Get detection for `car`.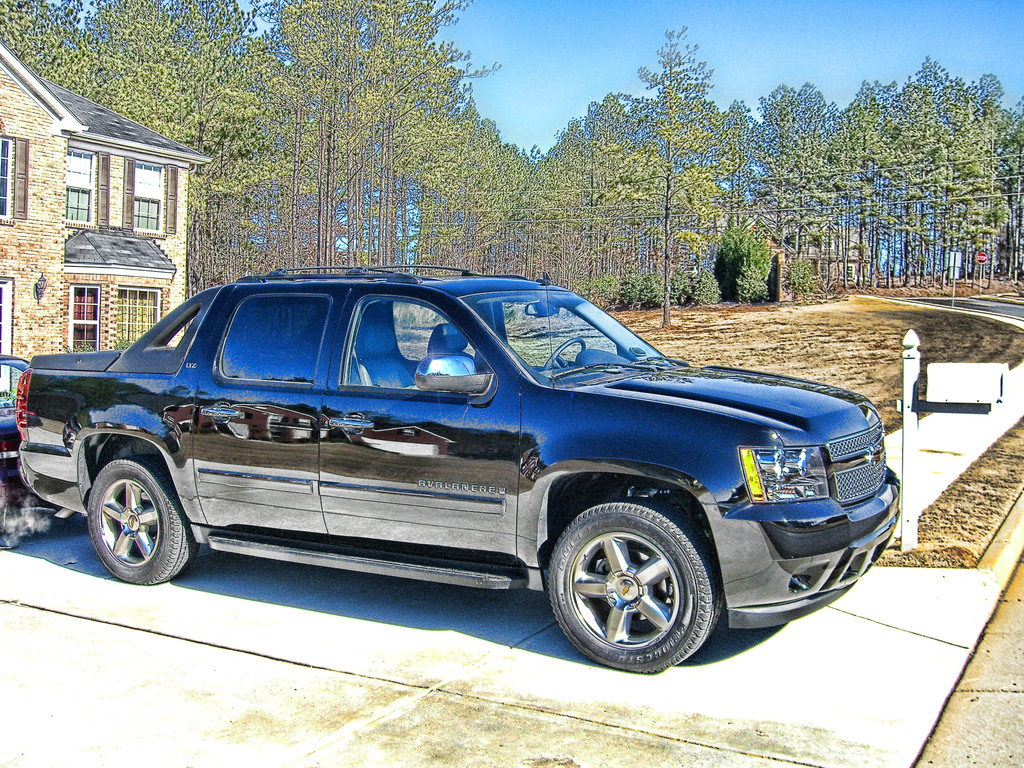
Detection: region(15, 262, 908, 668).
